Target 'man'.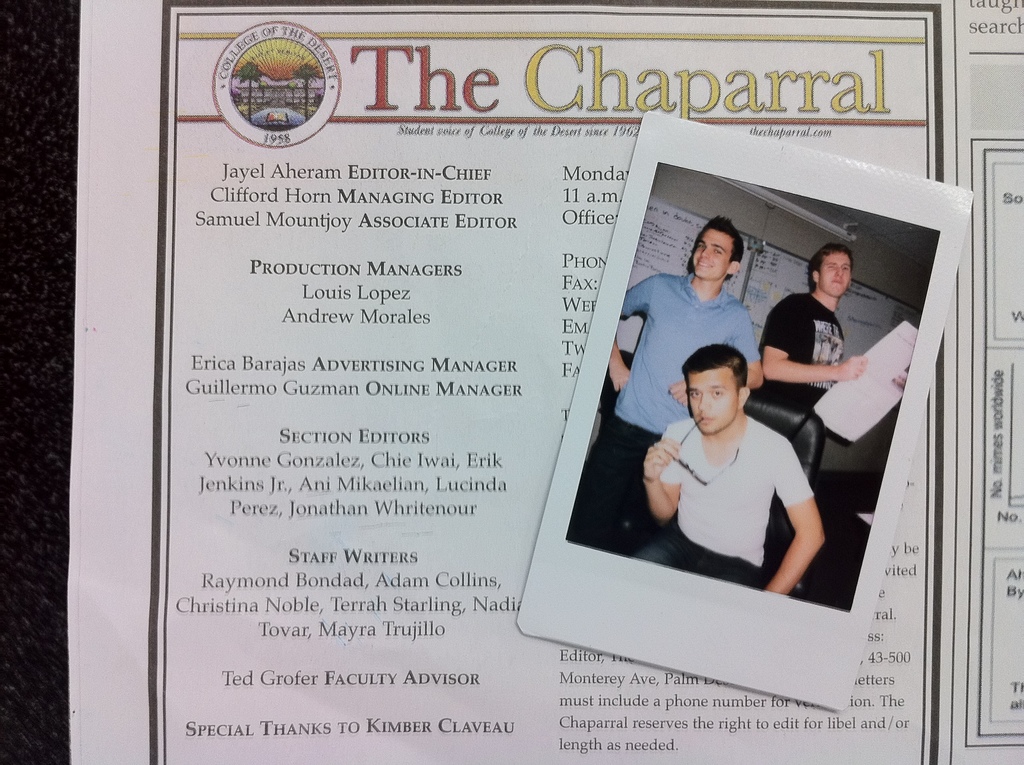
Target region: <region>634, 343, 826, 590</region>.
